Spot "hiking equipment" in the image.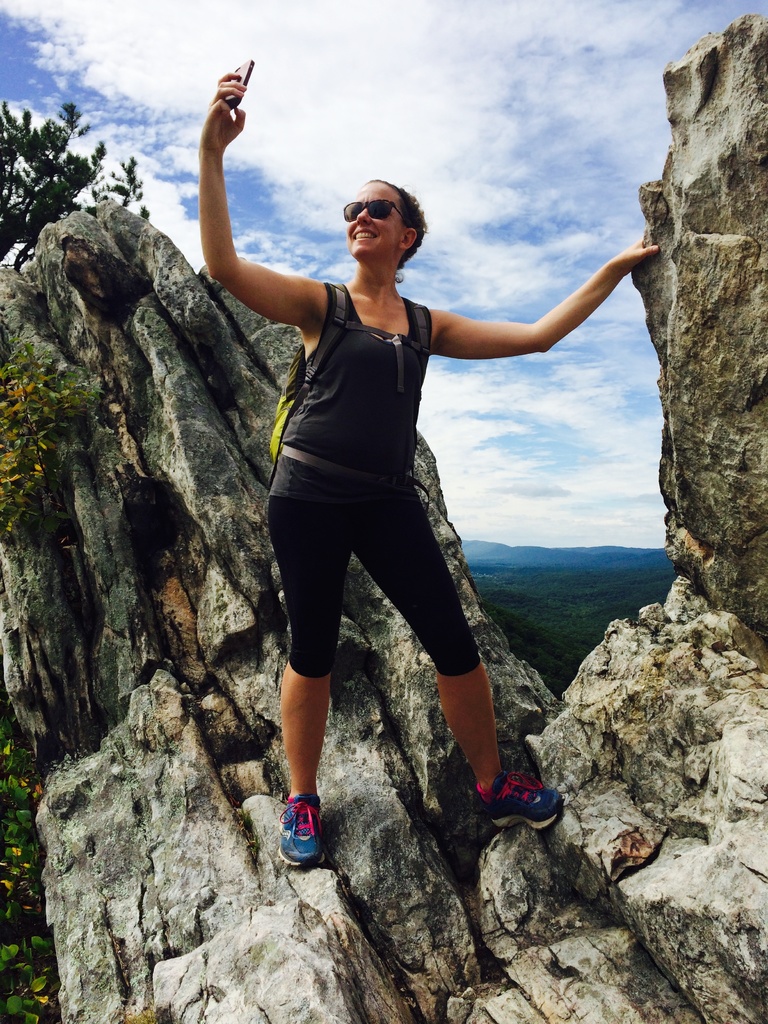
"hiking equipment" found at <box>279,787,324,873</box>.
